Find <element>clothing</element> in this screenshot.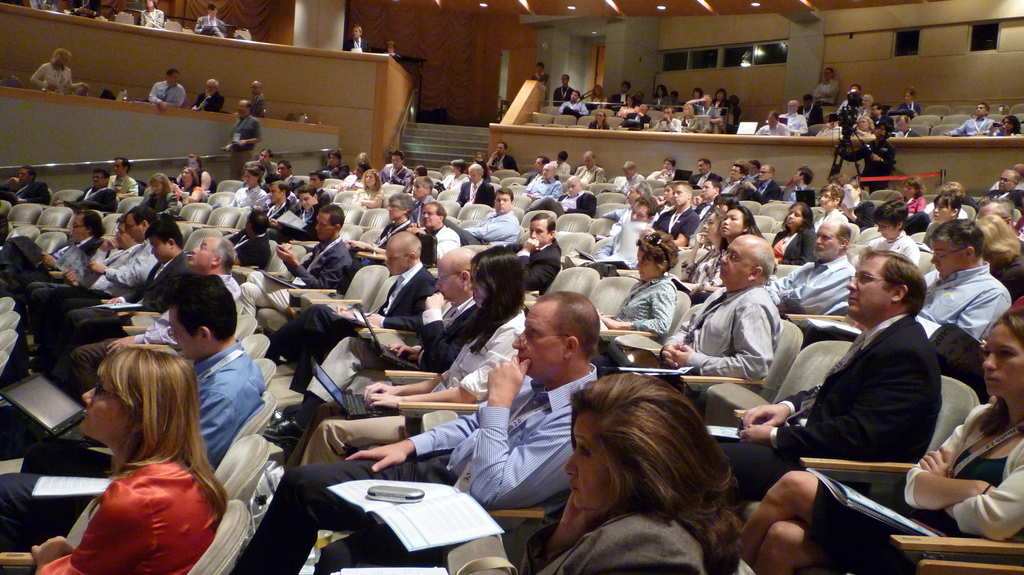
The bounding box for <element>clothing</element> is pyautogui.locateOnScreen(60, 251, 184, 356).
